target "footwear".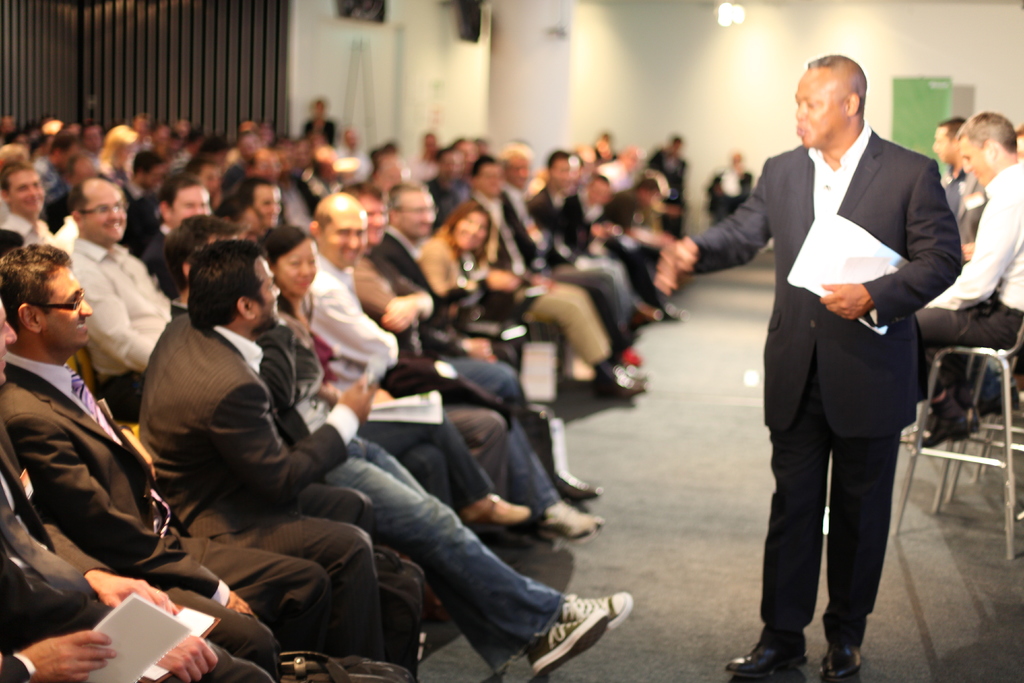
Target region: BBox(660, 304, 684, 320).
